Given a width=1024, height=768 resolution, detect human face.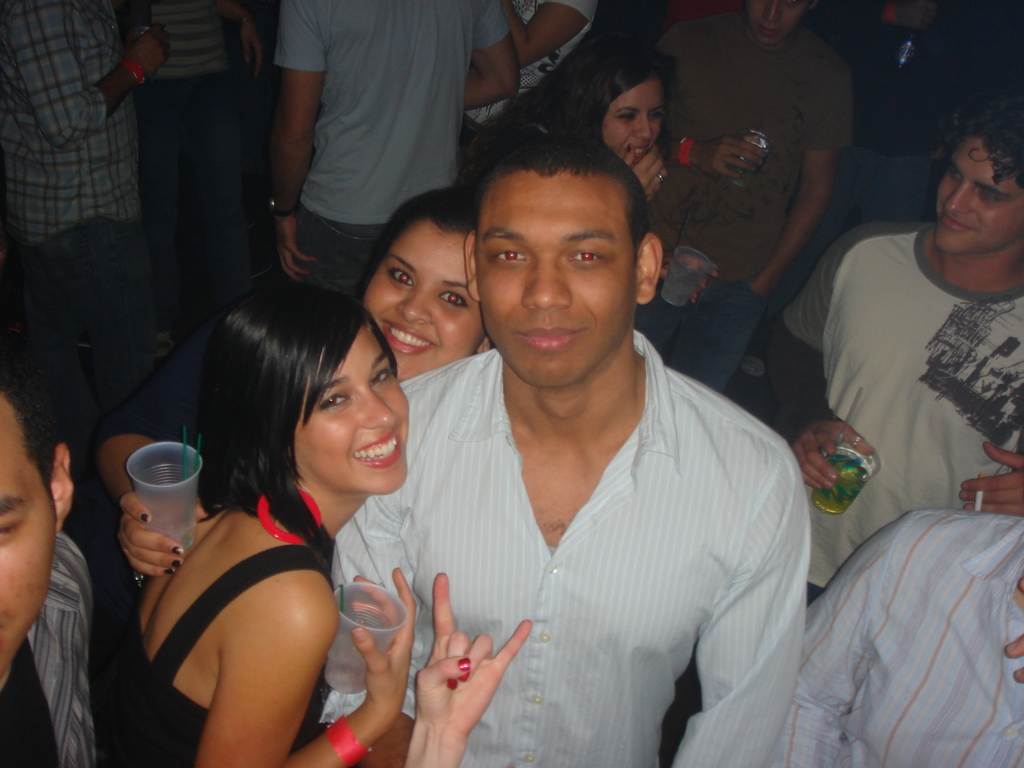
bbox=[744, 0, 801, 47].
